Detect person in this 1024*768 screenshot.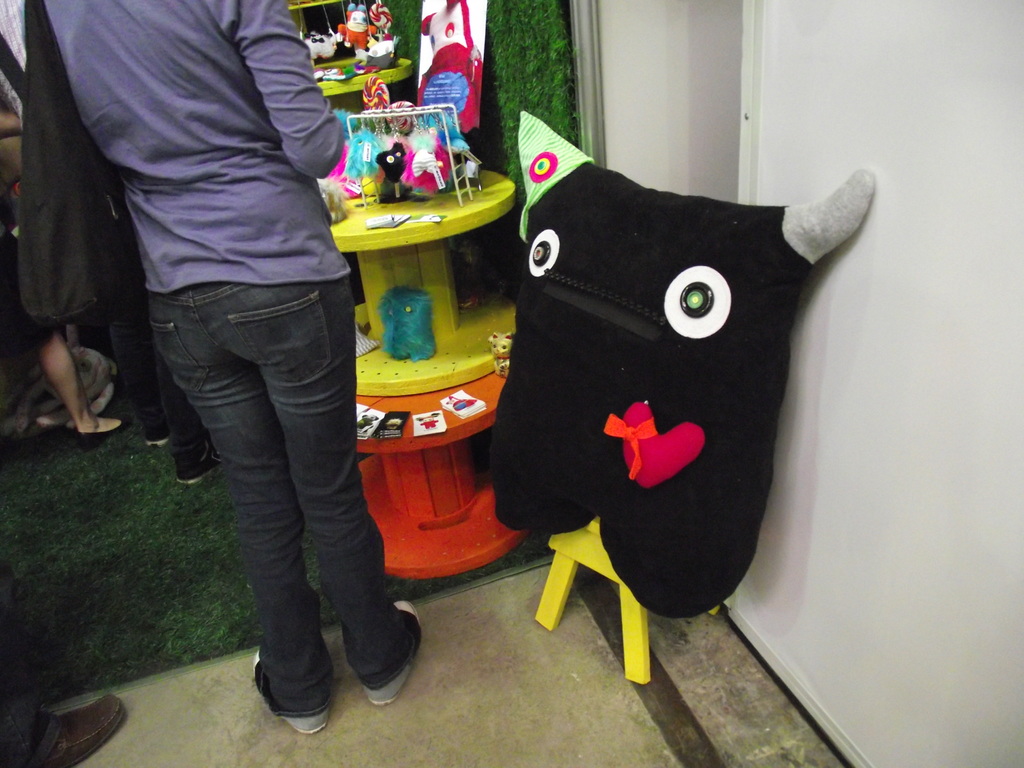
Detection: select_region(35, 0, 227, 488).
